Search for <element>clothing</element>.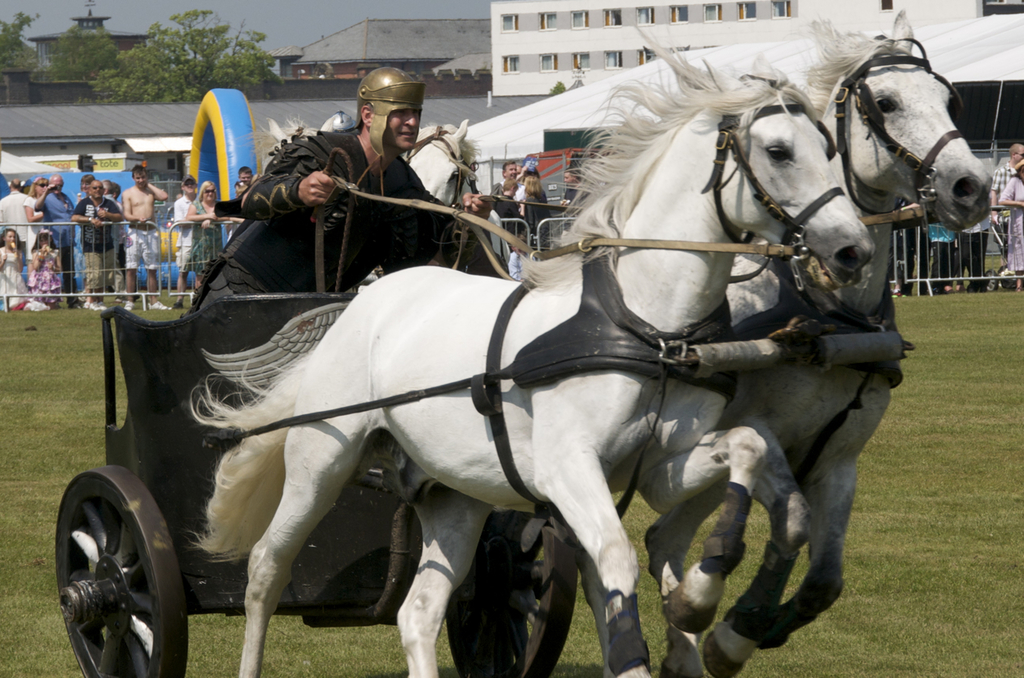
Found at x1=20, y1=193, x2=46, y2=249.
